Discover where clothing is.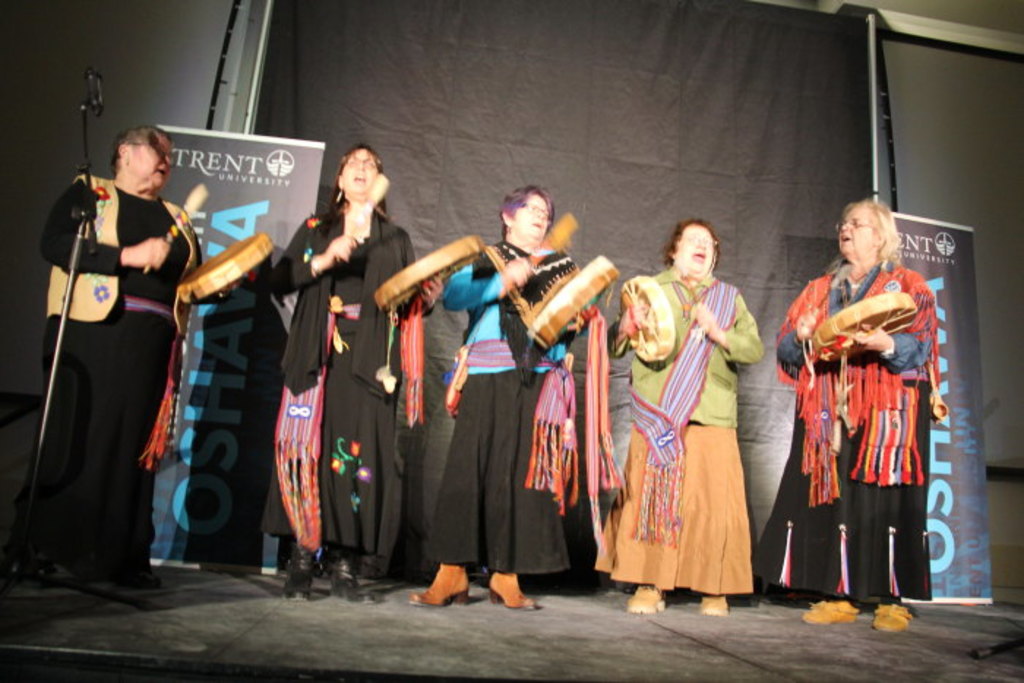
Discovered at 592/276/767/594.
